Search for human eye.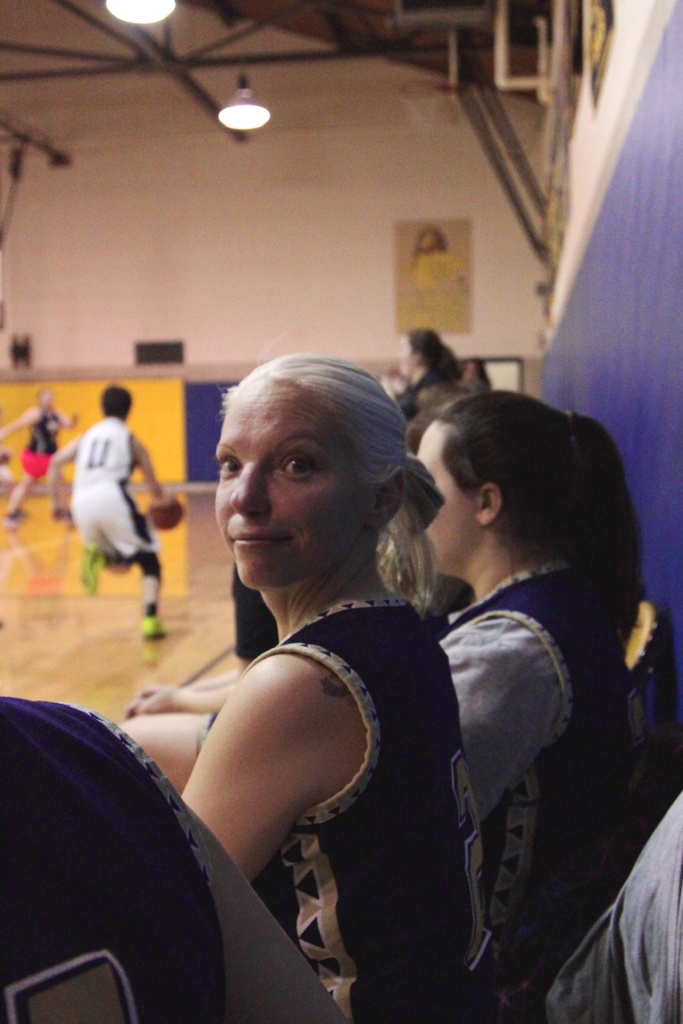
Found at bbox(288, 445, 324, 485).
